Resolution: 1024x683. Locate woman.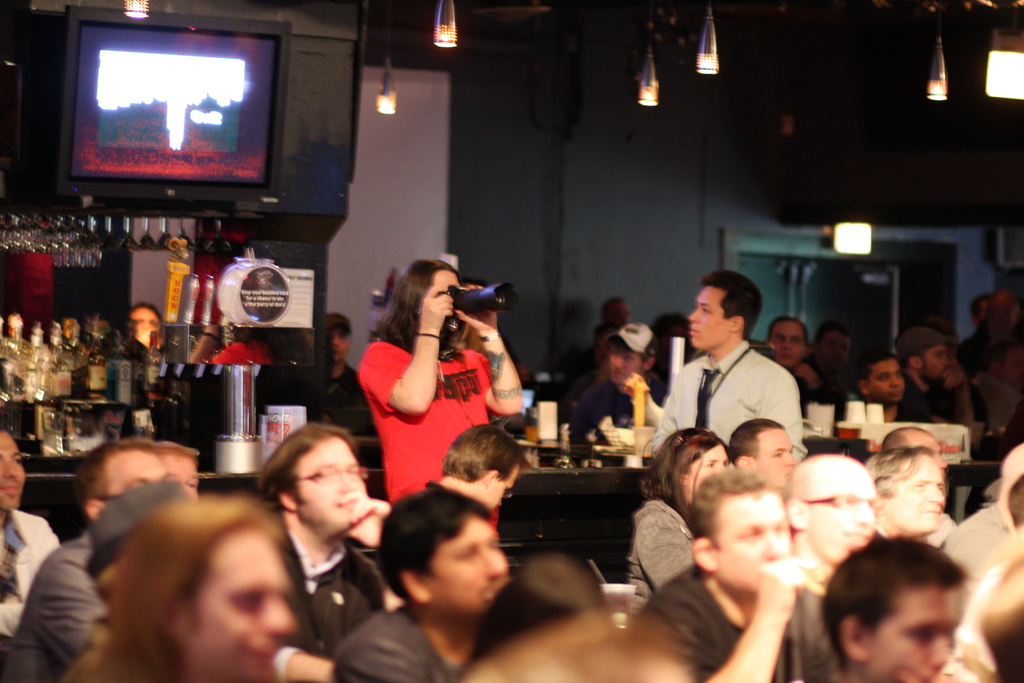
[344,254,520,527].
